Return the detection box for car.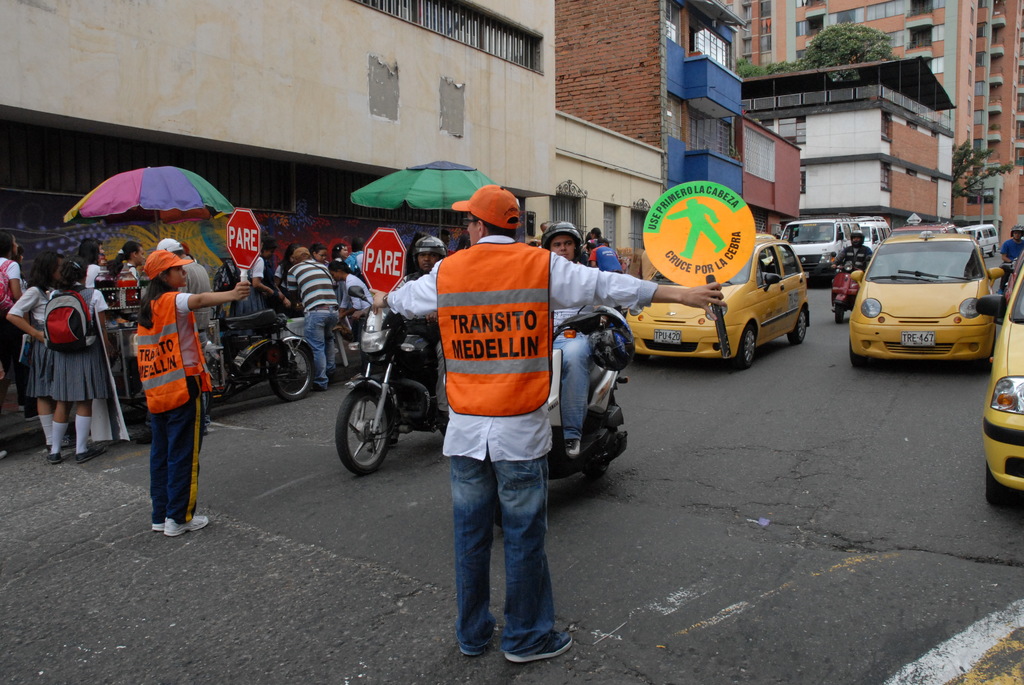
detection(948, 222, 996, 263).
